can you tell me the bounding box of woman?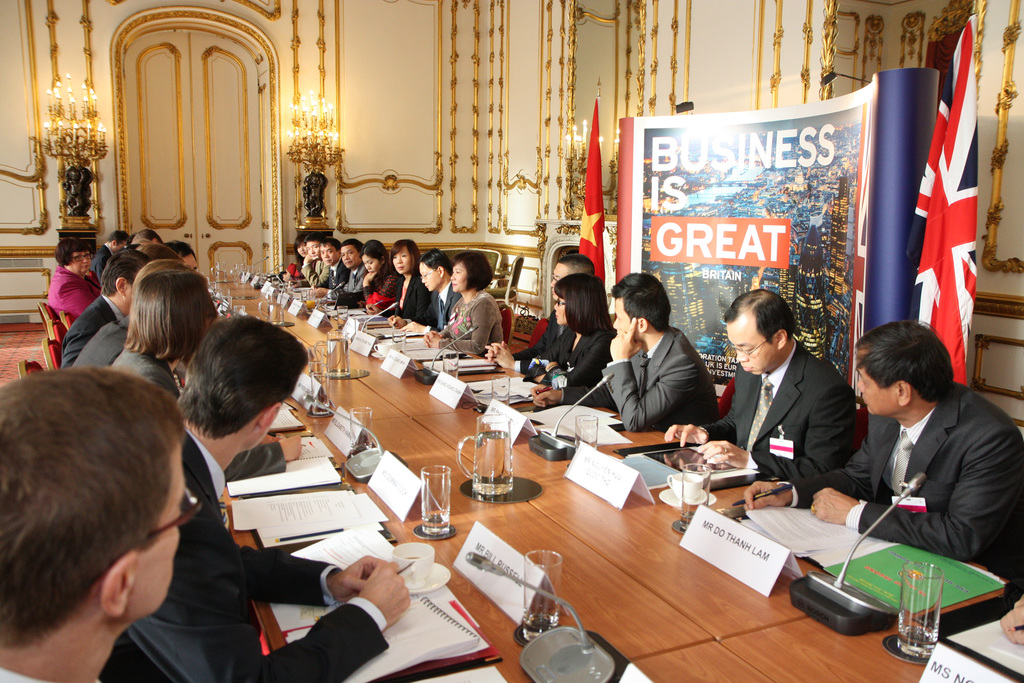
detection(283, 235, 308, 283).
